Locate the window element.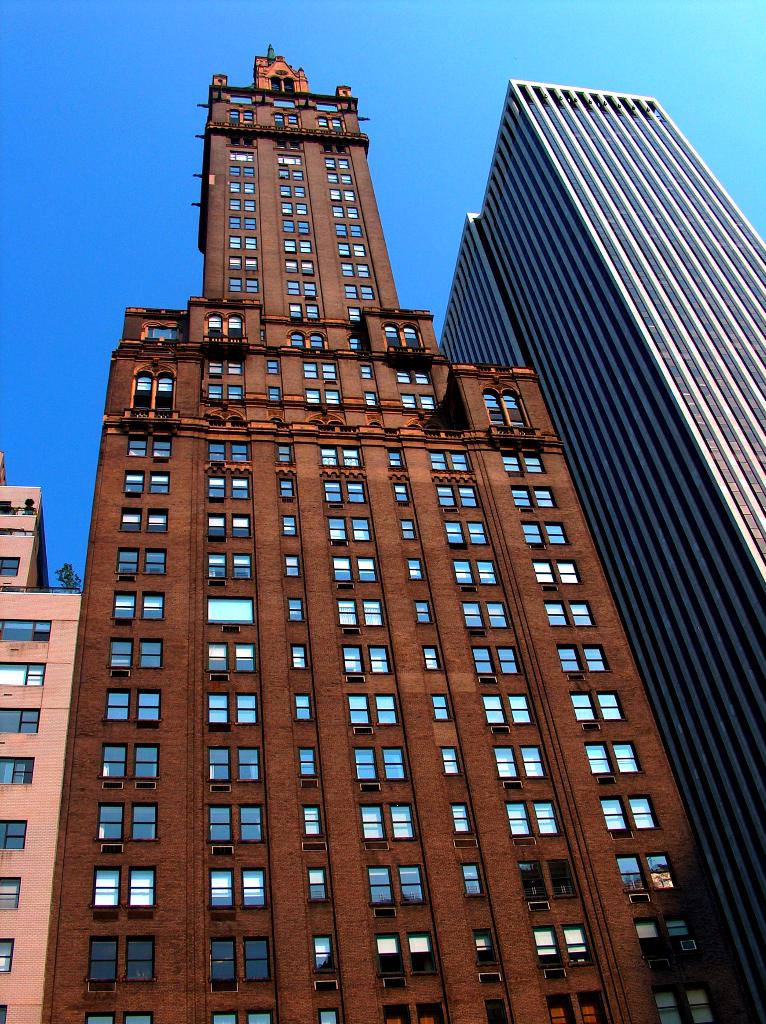
Element bbox: 207/383/244/406.
